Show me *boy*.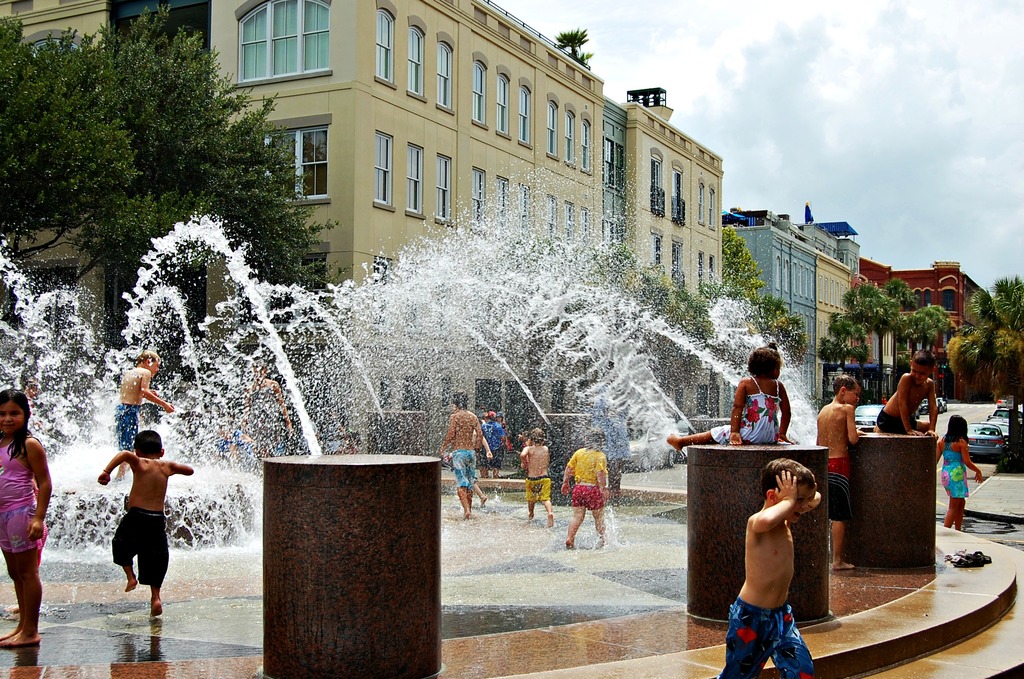
*boy* is here: 118, 350, 212, 484.
